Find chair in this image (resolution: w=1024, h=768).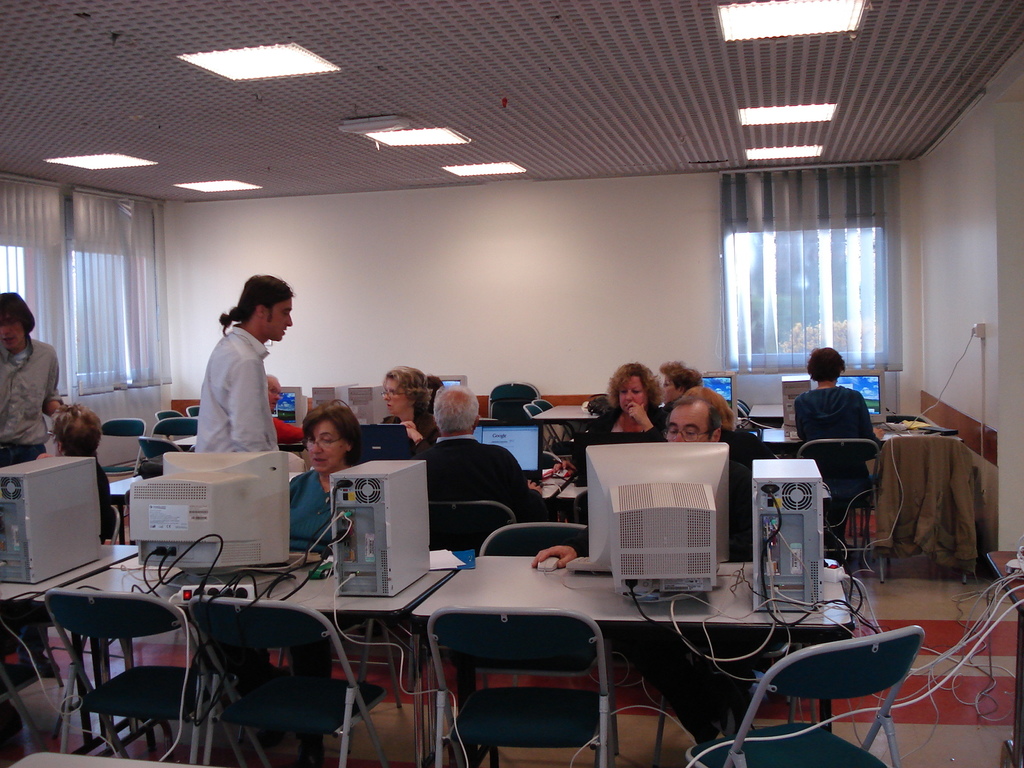
[x1=96, y1=420, x2=144, y2=484].
